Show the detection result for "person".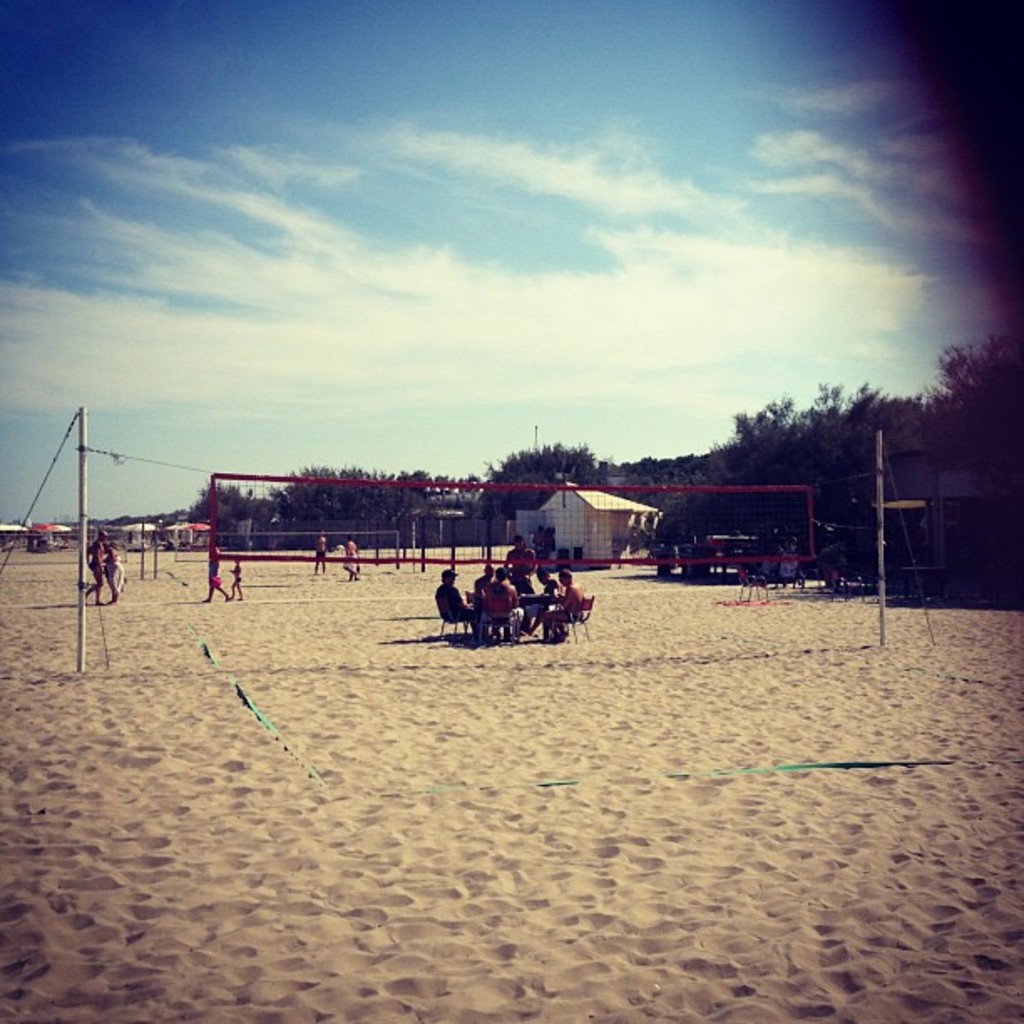
crop(432, 562, 470, 631).
